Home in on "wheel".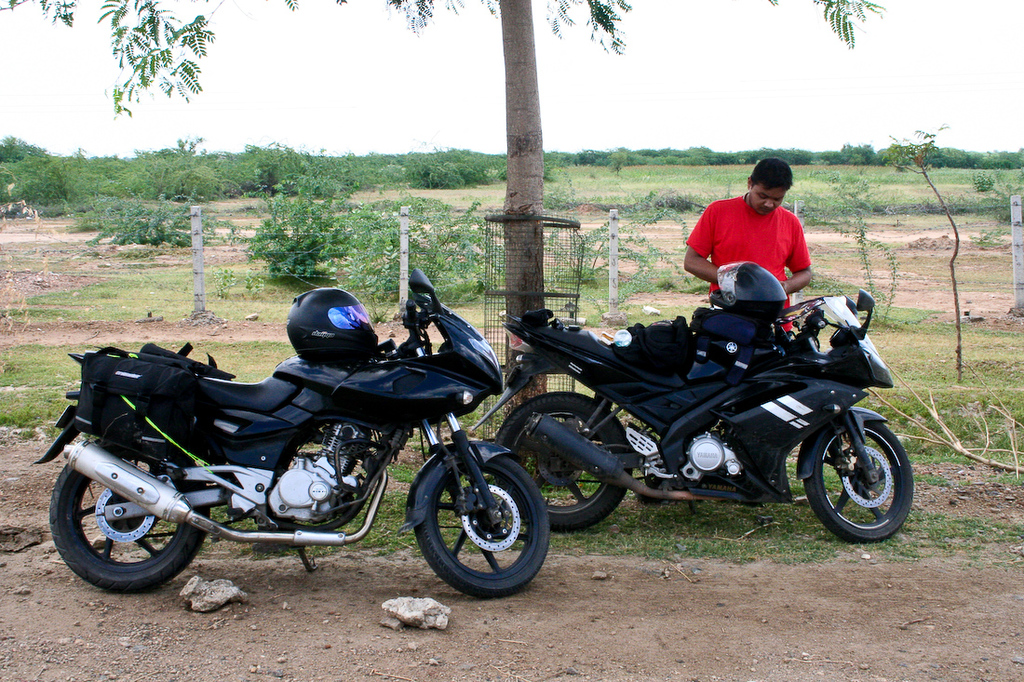
Homed in at select_region(47, 439, 209, 595).
